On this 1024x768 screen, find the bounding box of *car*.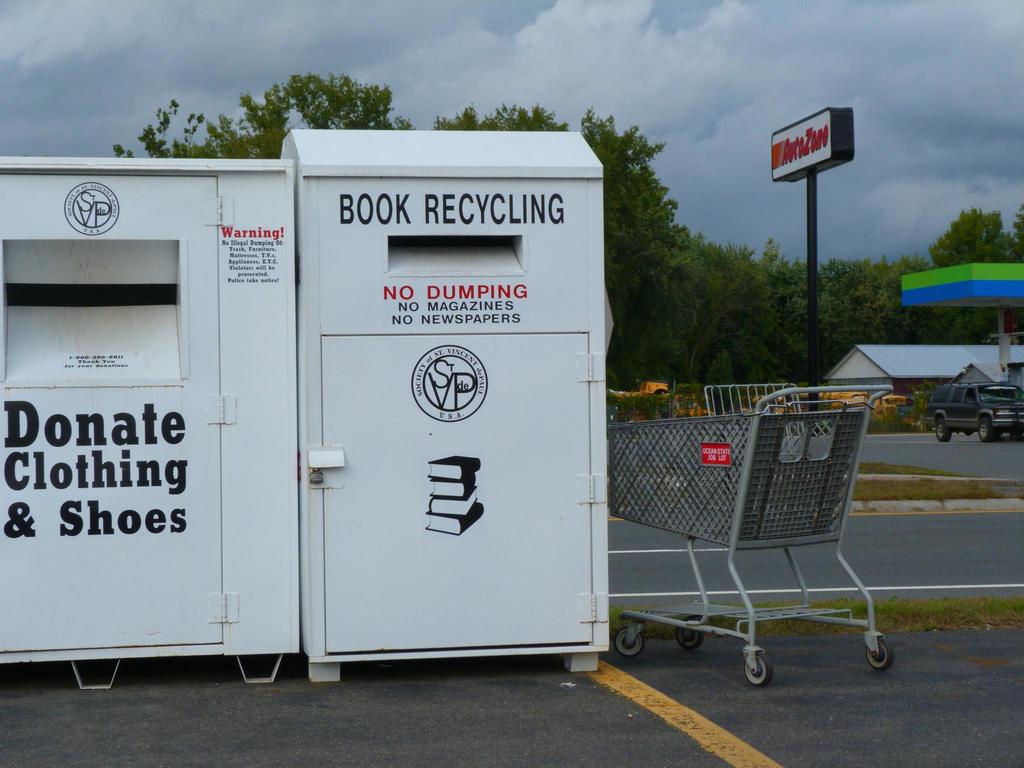
Bounding box: x1=925, y1=380, x2=1023, y2=444.
